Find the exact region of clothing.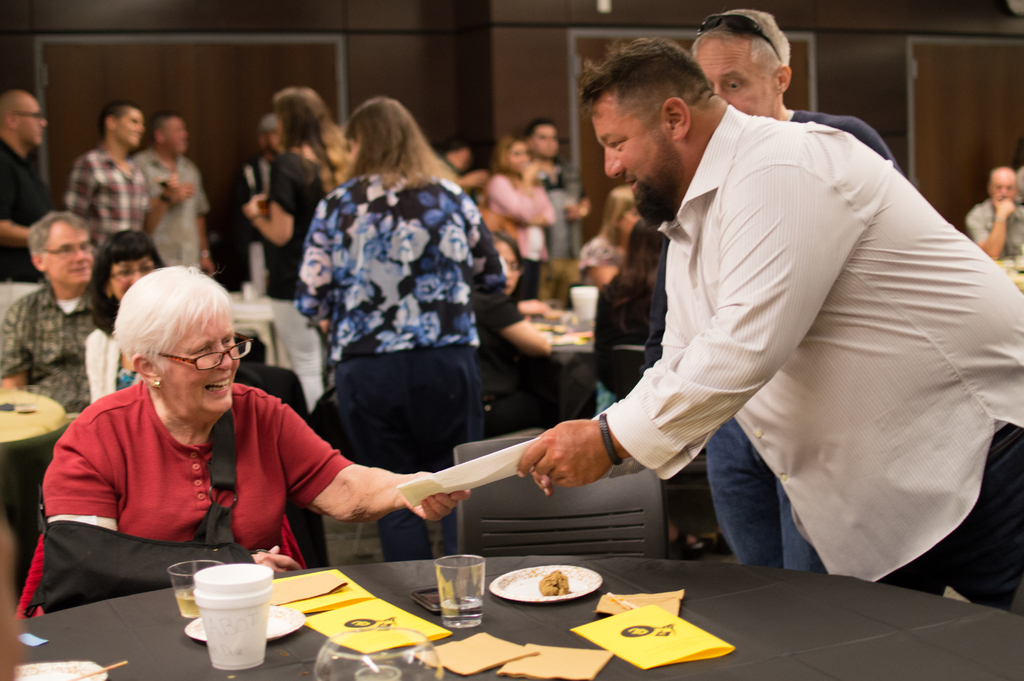
Exact region: 702 103 904 577.
